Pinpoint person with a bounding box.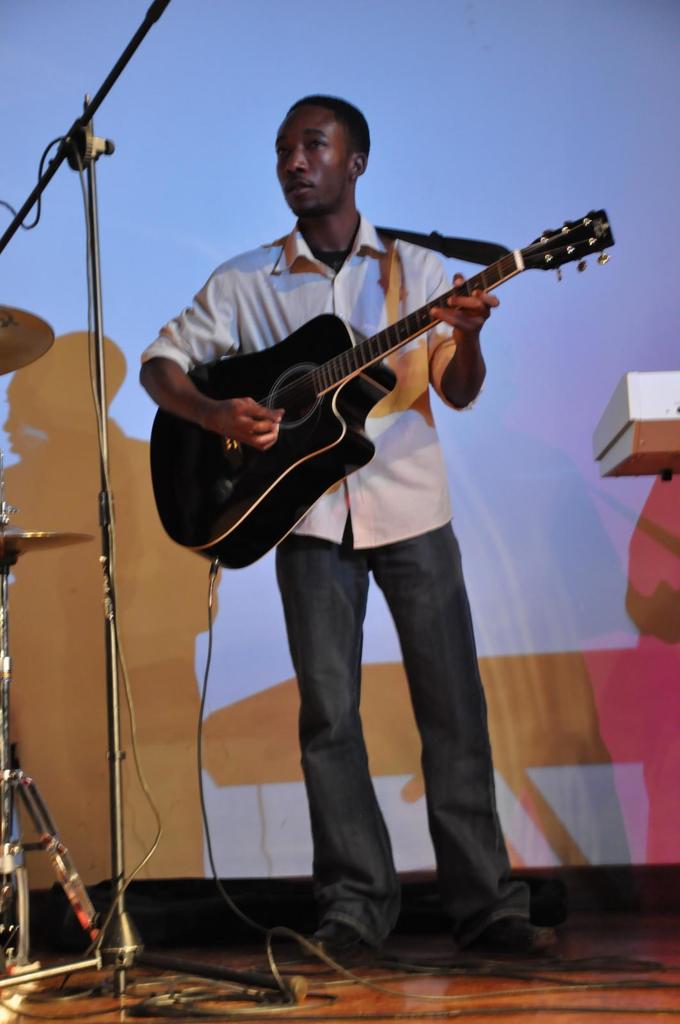
[x1=139, y1=91, x2=582, y2=958].
